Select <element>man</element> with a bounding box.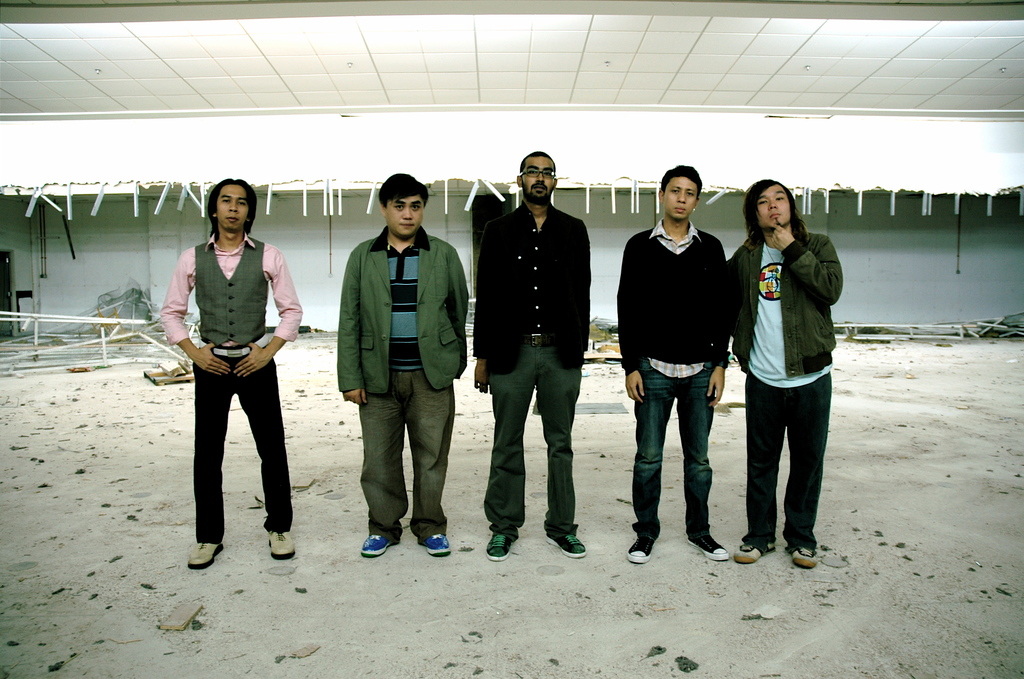
[x1=334, y1=168, x2=470, y2=557].
